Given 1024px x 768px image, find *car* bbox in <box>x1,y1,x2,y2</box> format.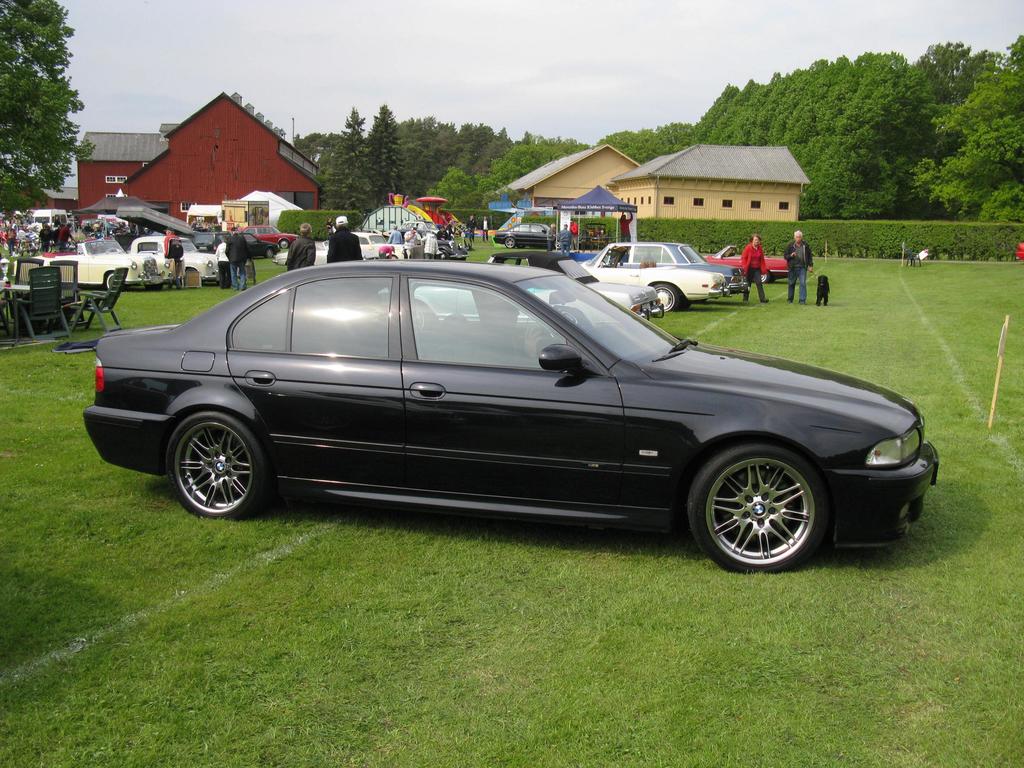
<box>412,227,467,259</box>.
